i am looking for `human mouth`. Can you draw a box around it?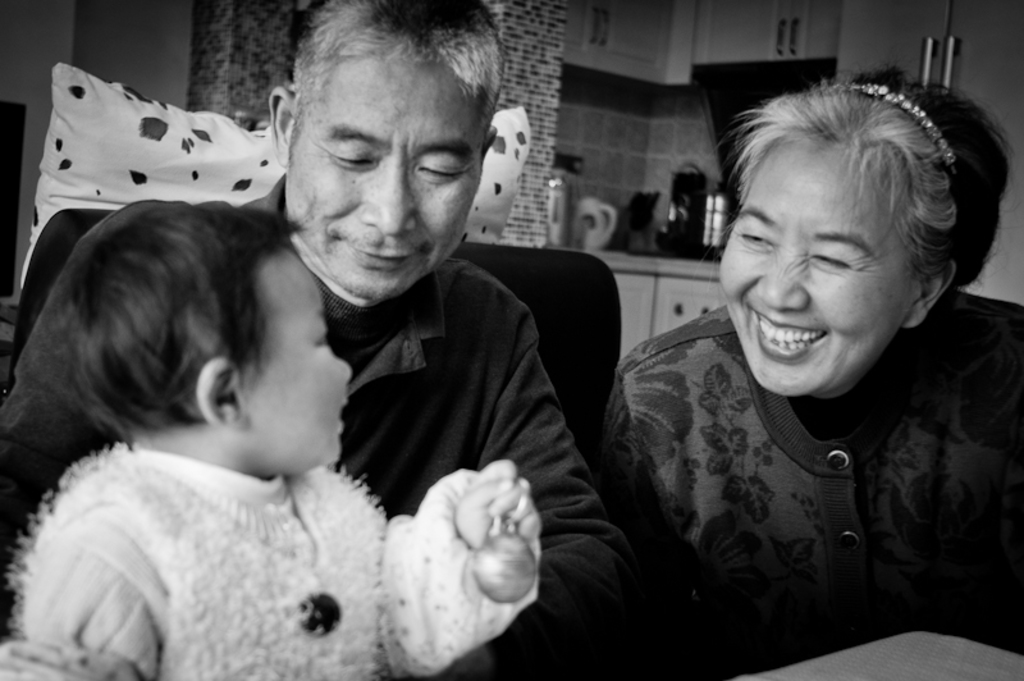
Sure, the bounding box is select_region(338, 239, 428, 268).
